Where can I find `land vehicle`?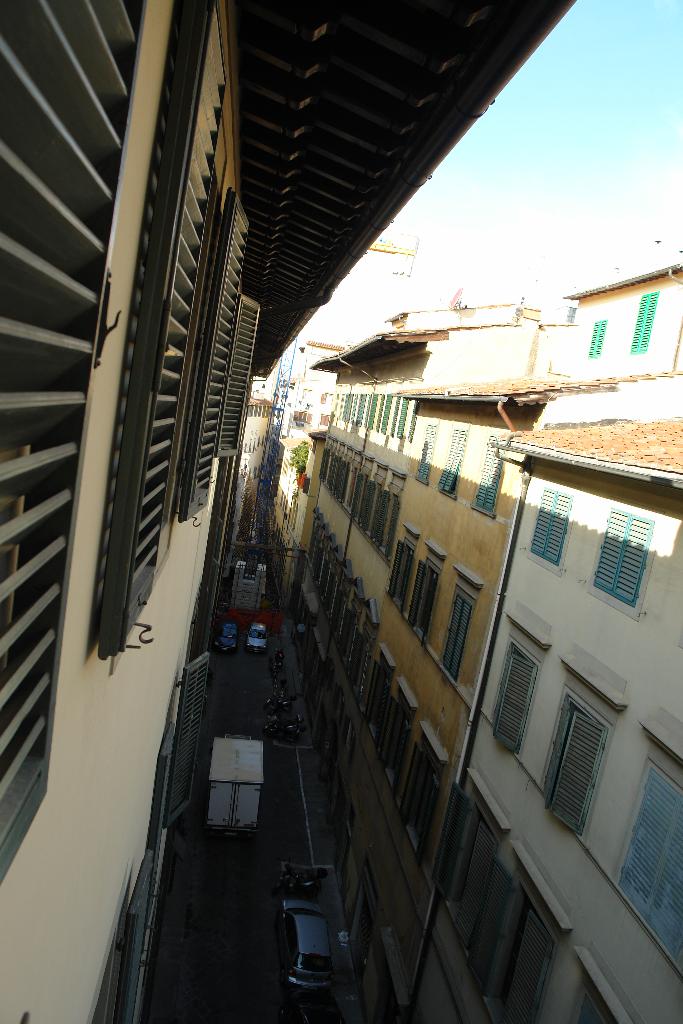
You can find it at {"x1": 210, "y1": 738, "x2": 262, "y2": 829}.
